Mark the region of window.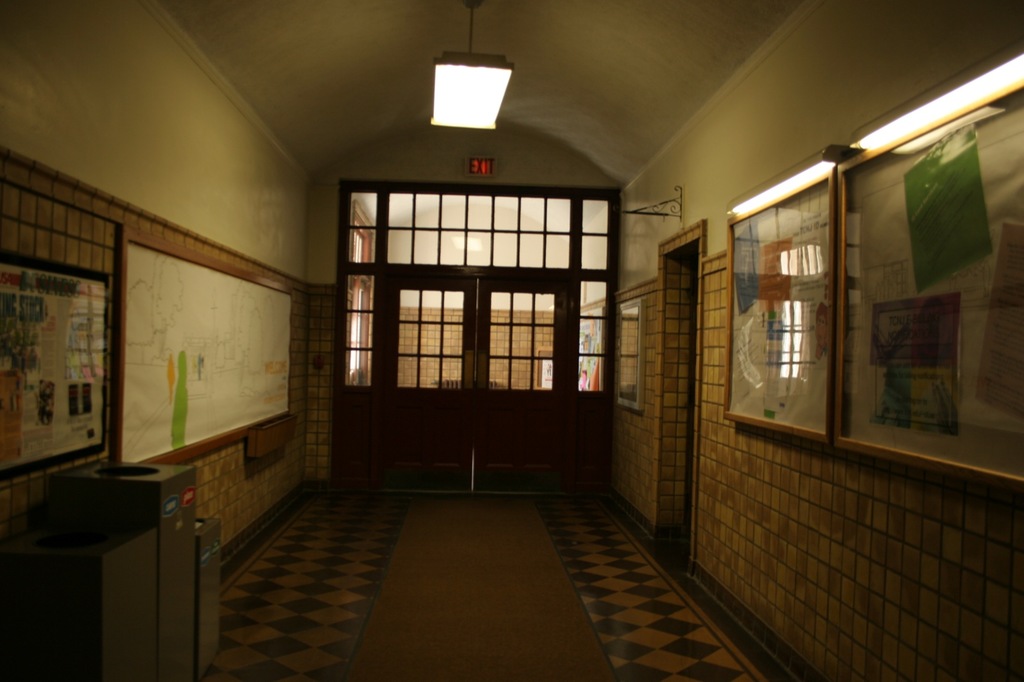
Region: bbox=[346, 278, 378, 389].
